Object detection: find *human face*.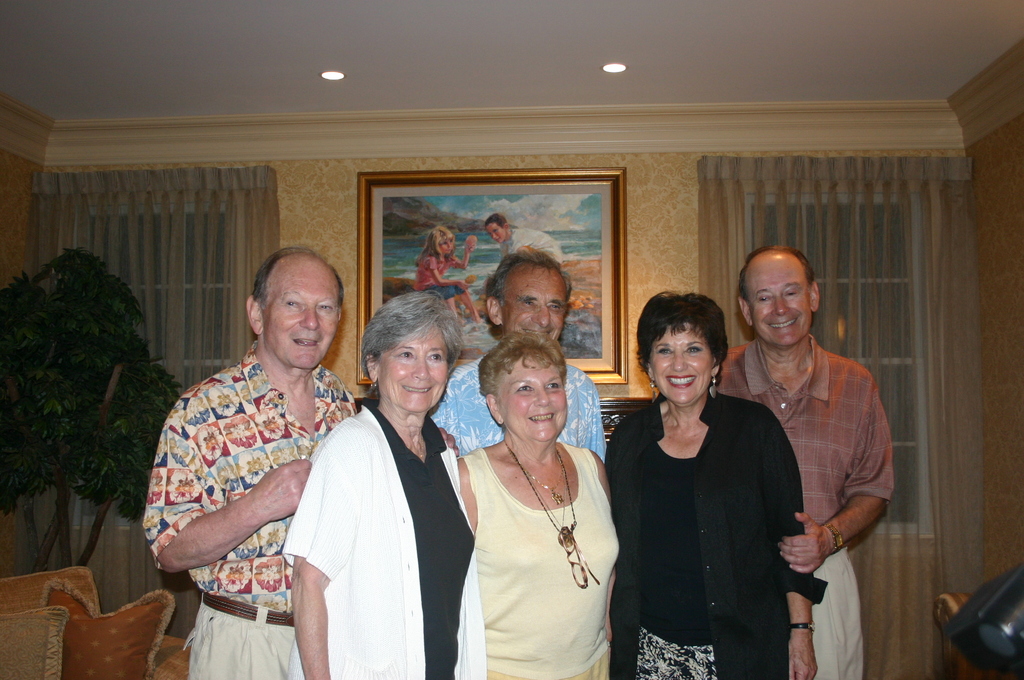
[379, 327, 452, 418].
